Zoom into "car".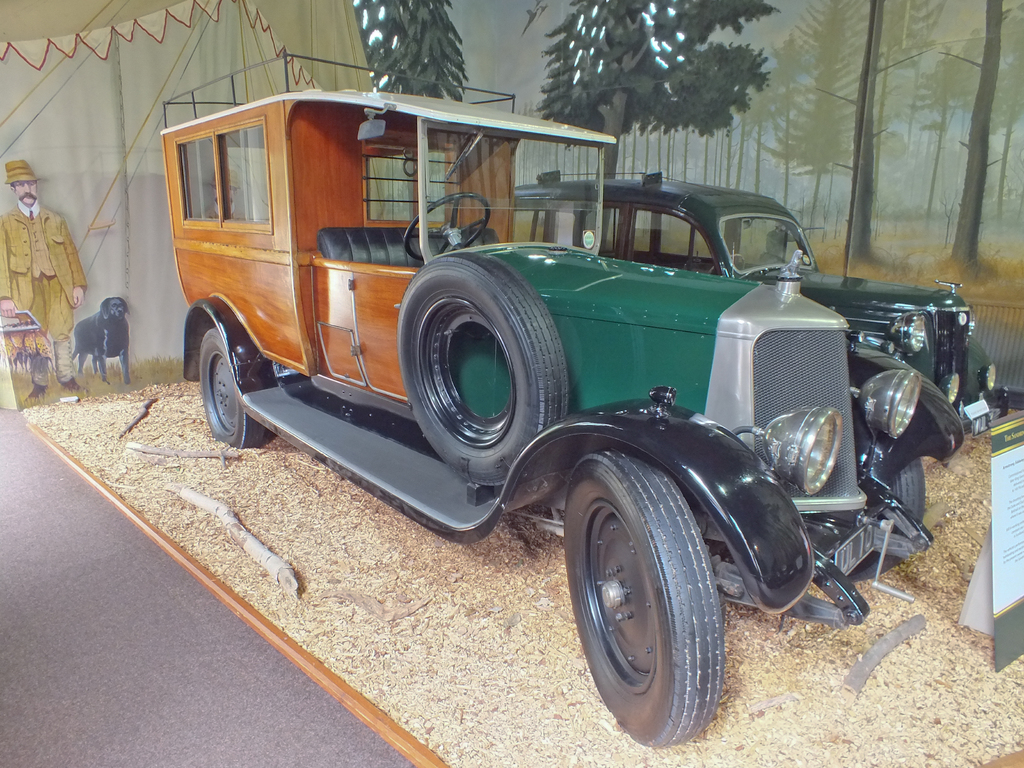
Zoom target: box=[160, 43, 966, 744].
